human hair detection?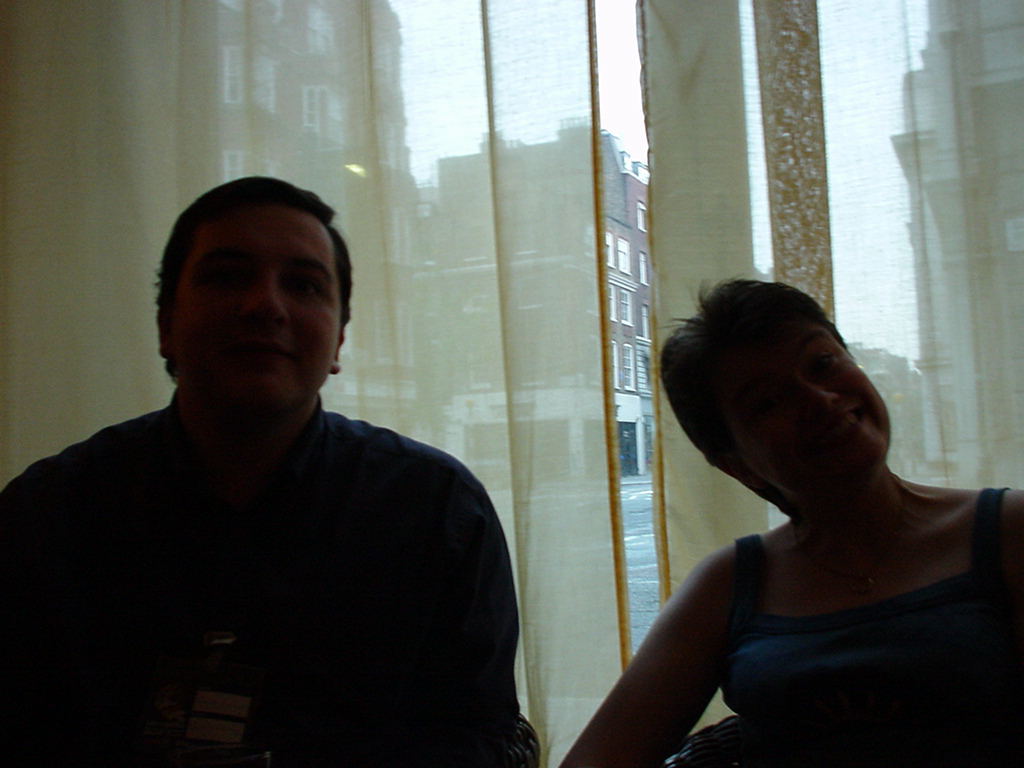
box=[137, 193, 334, 367]
